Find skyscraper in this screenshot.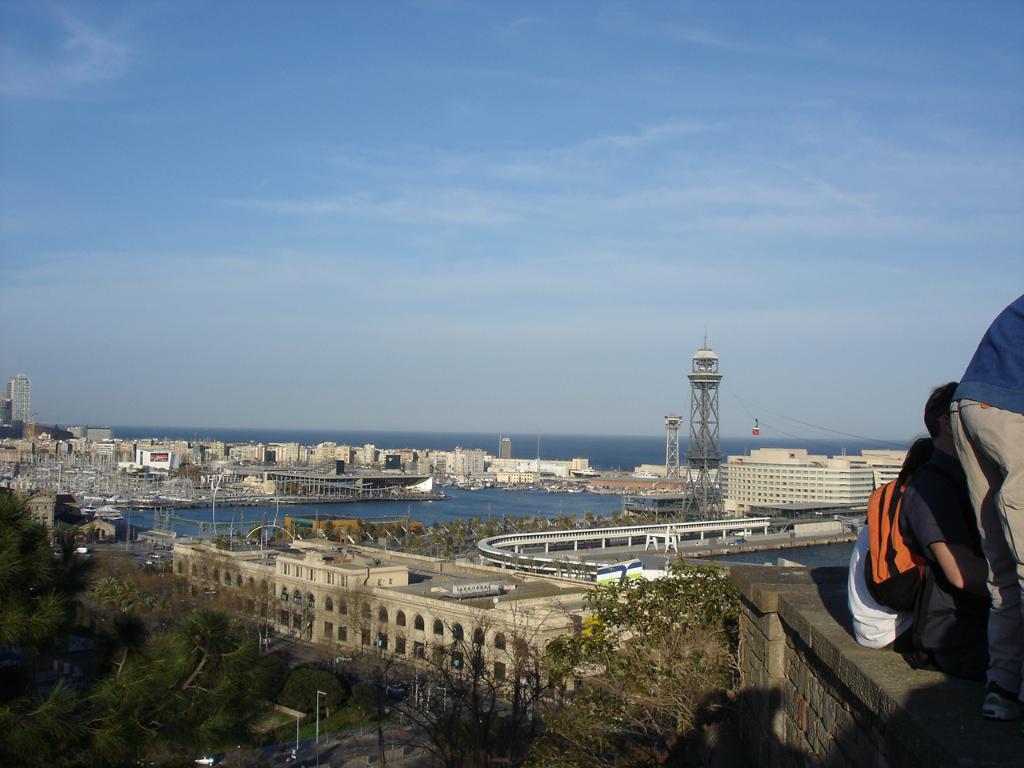
The bounding box for skyscraper is select_region(2, 366, 30, 423).
